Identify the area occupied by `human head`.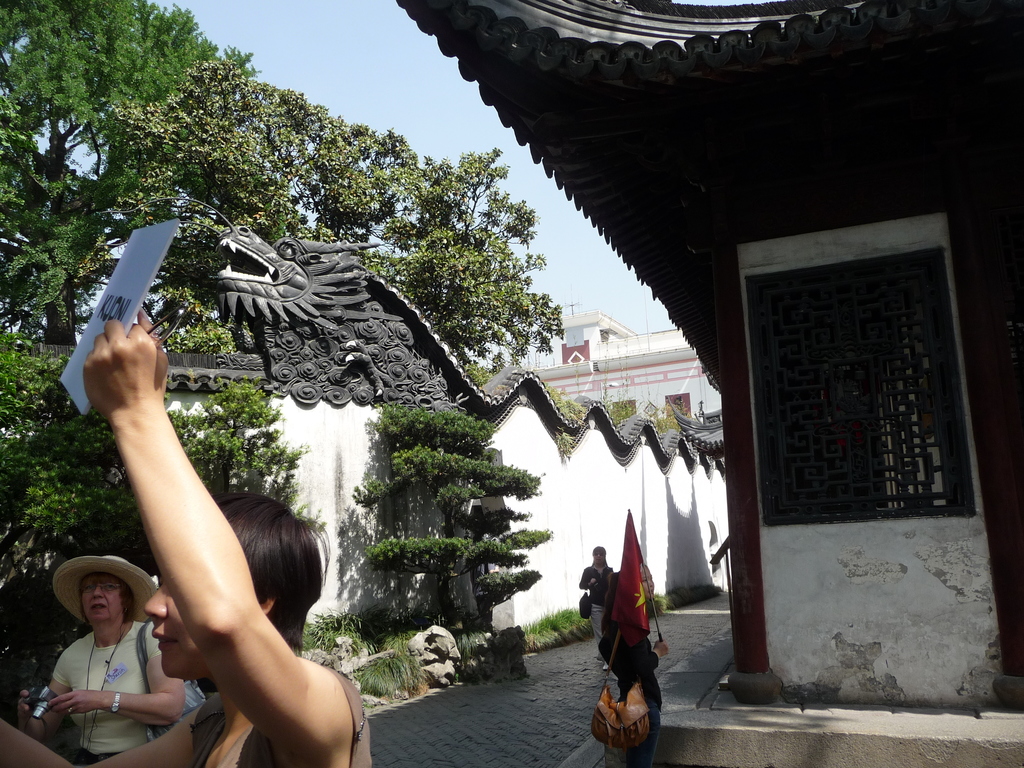
Area: crop(79, 556, 134, 627).
